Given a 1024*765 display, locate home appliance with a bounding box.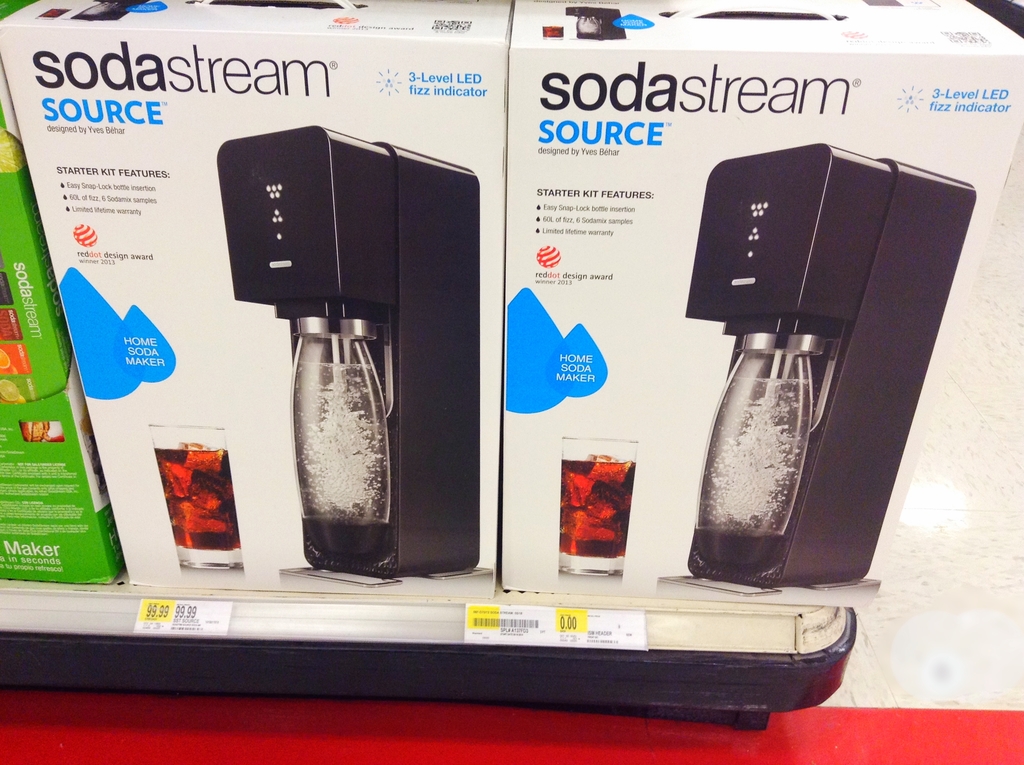
Located: [left=70, top=0, right=147, bottom=20].
